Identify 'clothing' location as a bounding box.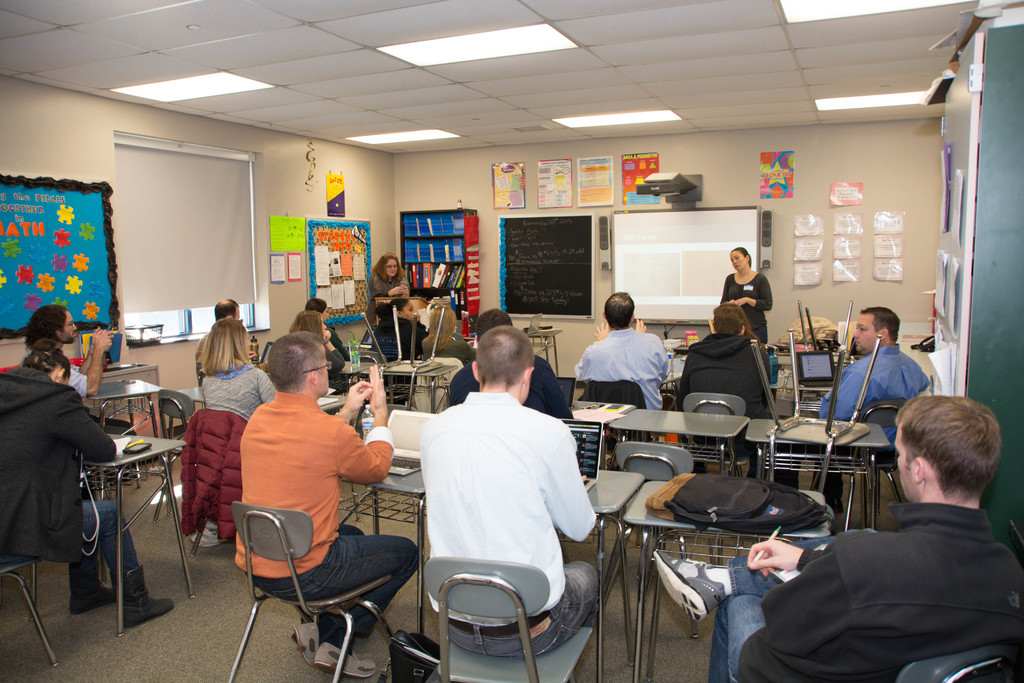
0, 365, 139, 577.
